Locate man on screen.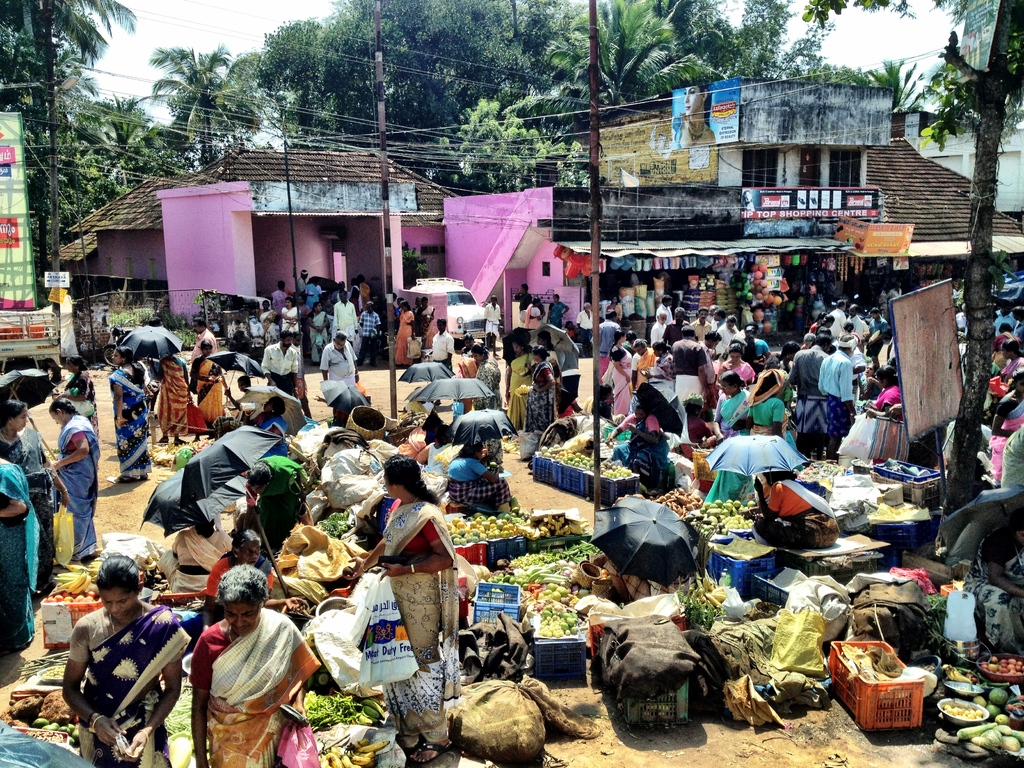
On screen at <bbox>575, 300, 596, 356</bbox>.
